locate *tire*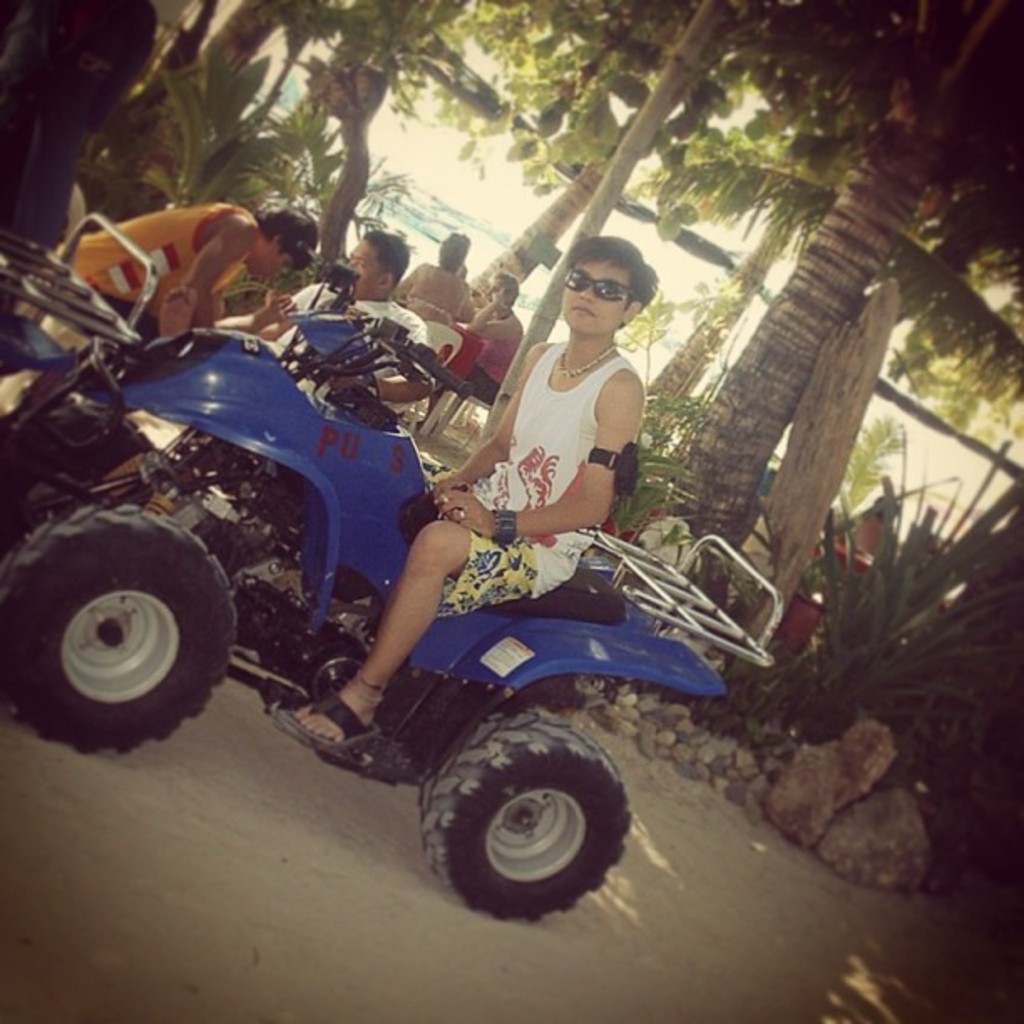
[left=0, top=500, right=236, bottom=755]
